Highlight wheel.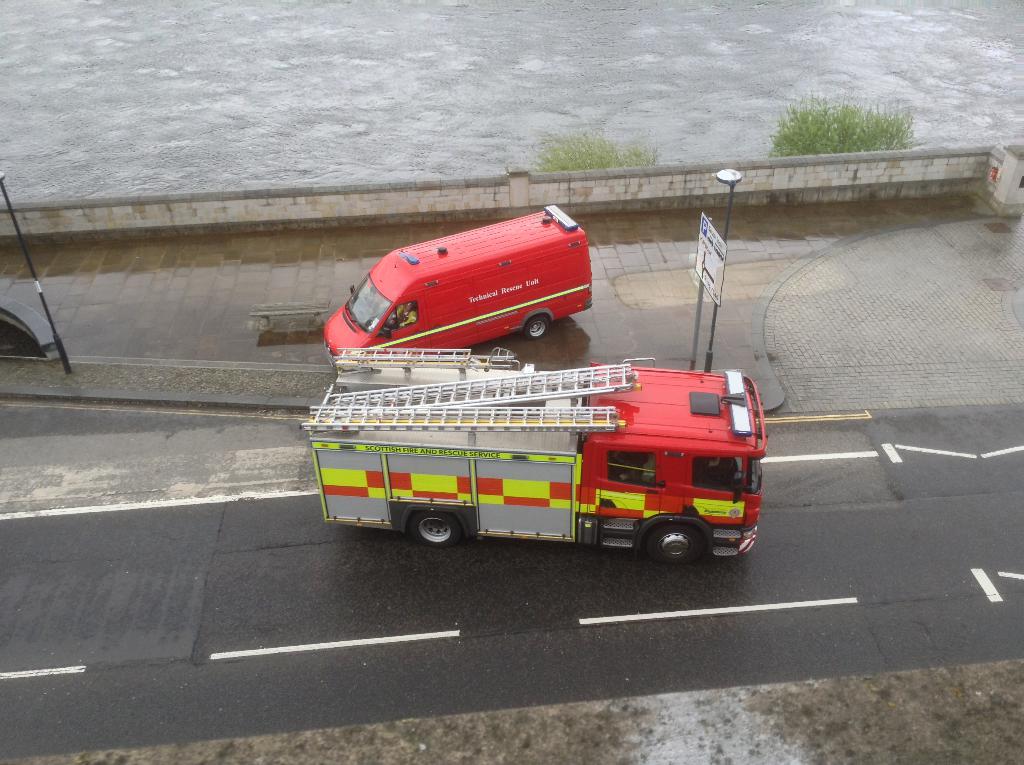
Highlighted region: (626, 522, 719, 572).
